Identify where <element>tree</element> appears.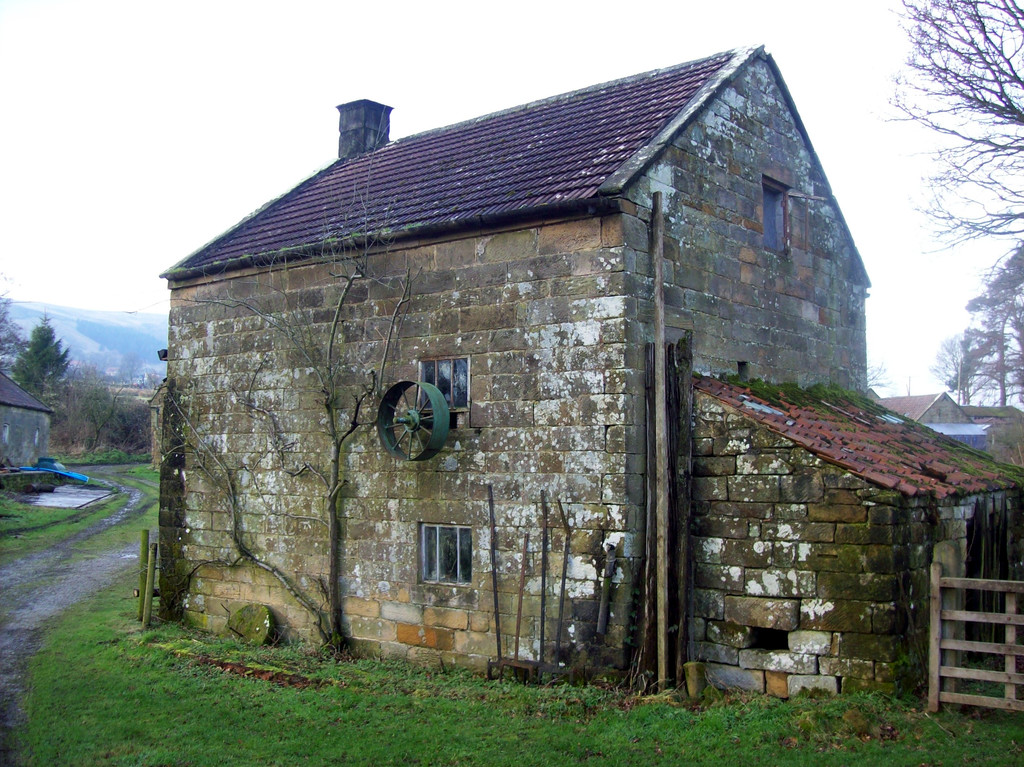
Appears at 143:97:433:658.
